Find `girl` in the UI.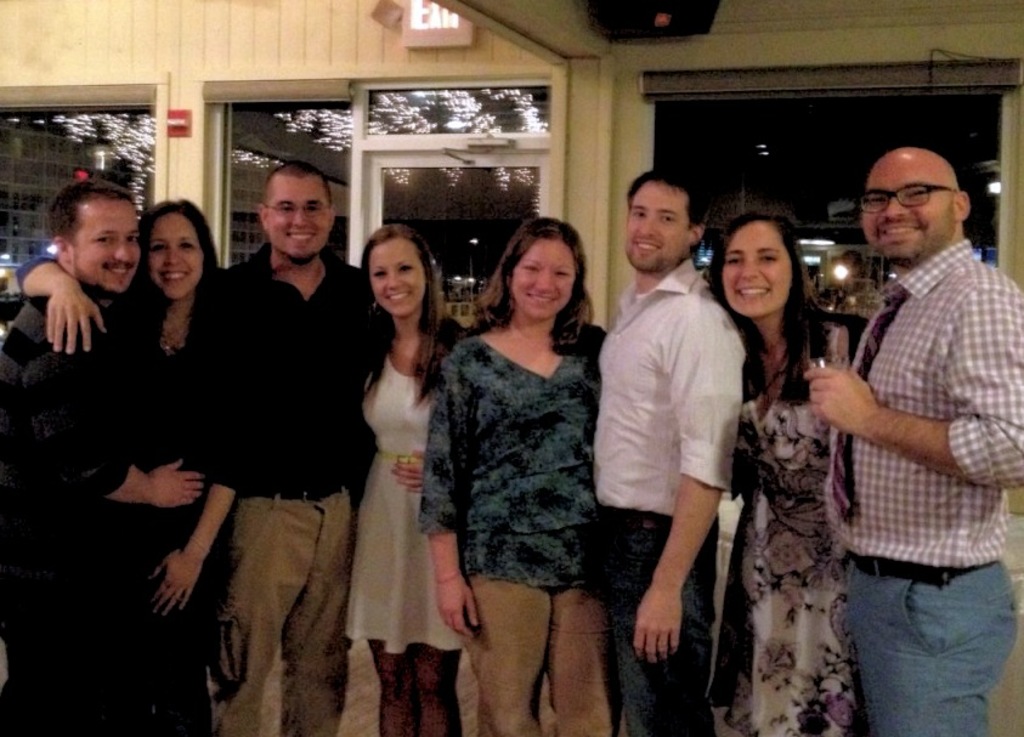
UI element at <region>336, 217, 471, 730</region>.
